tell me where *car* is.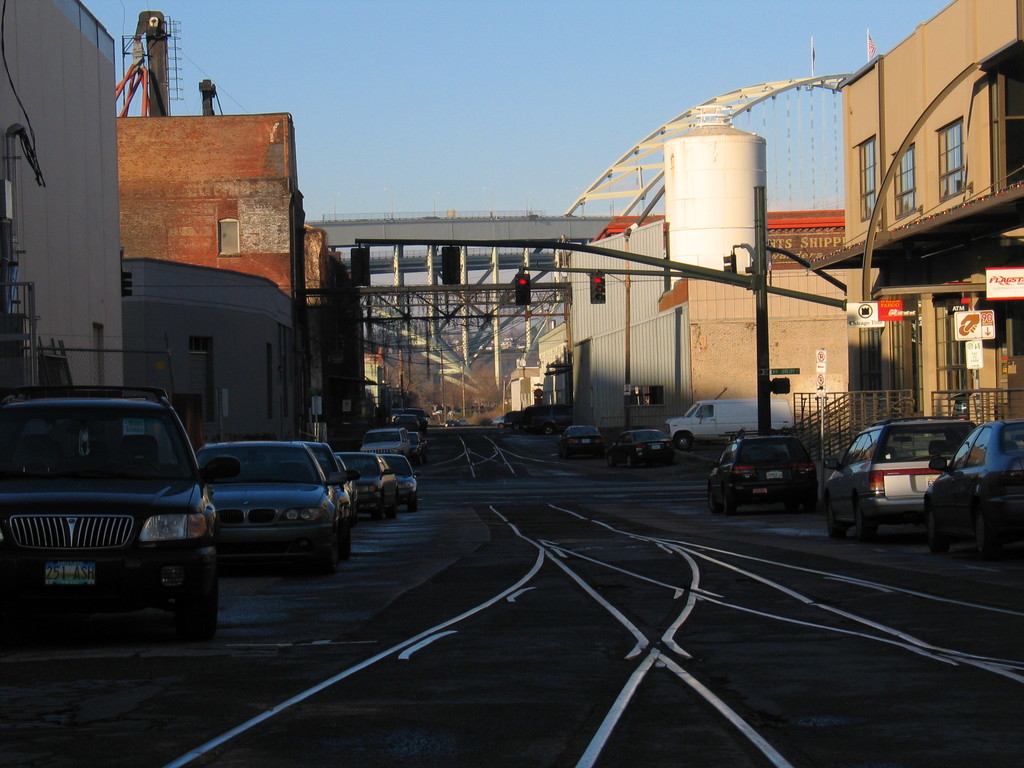
*car* is at (613, 424, 678, 467).
